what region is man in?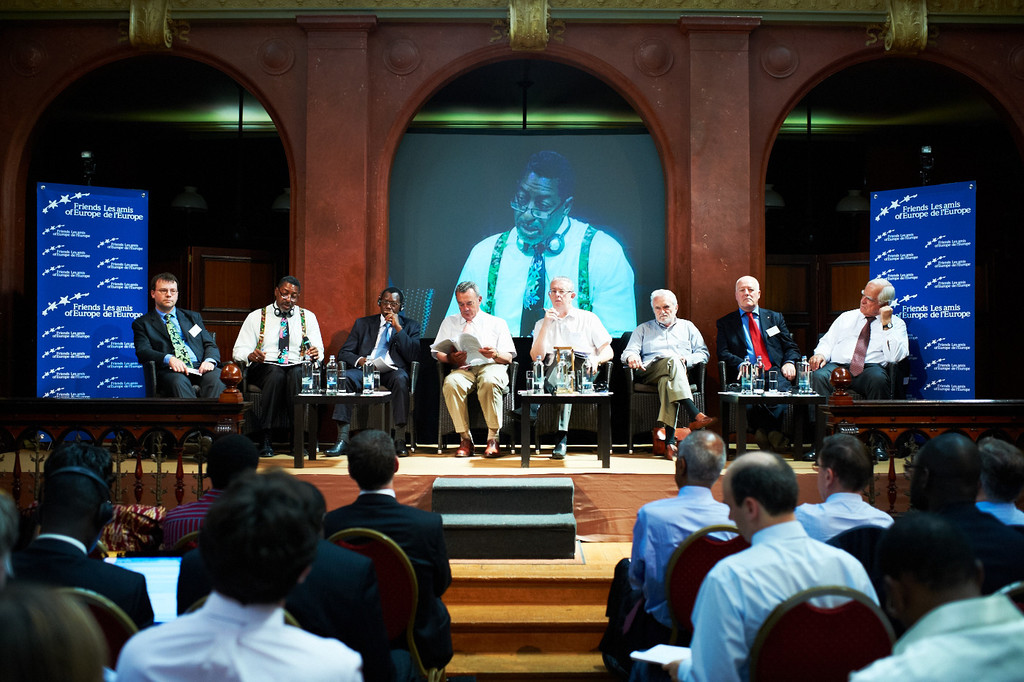
{"x1": 323, "y1": 290, "x2": 409, "y2": 456}.
